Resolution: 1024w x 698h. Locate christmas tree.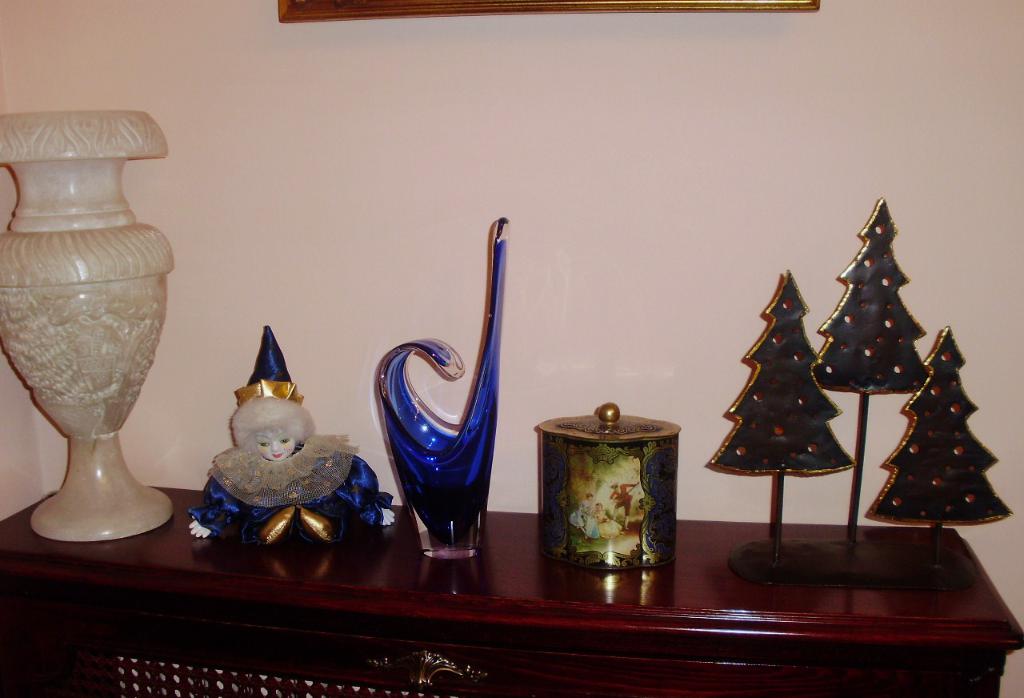
box=[862, 319, 1014, 527].
